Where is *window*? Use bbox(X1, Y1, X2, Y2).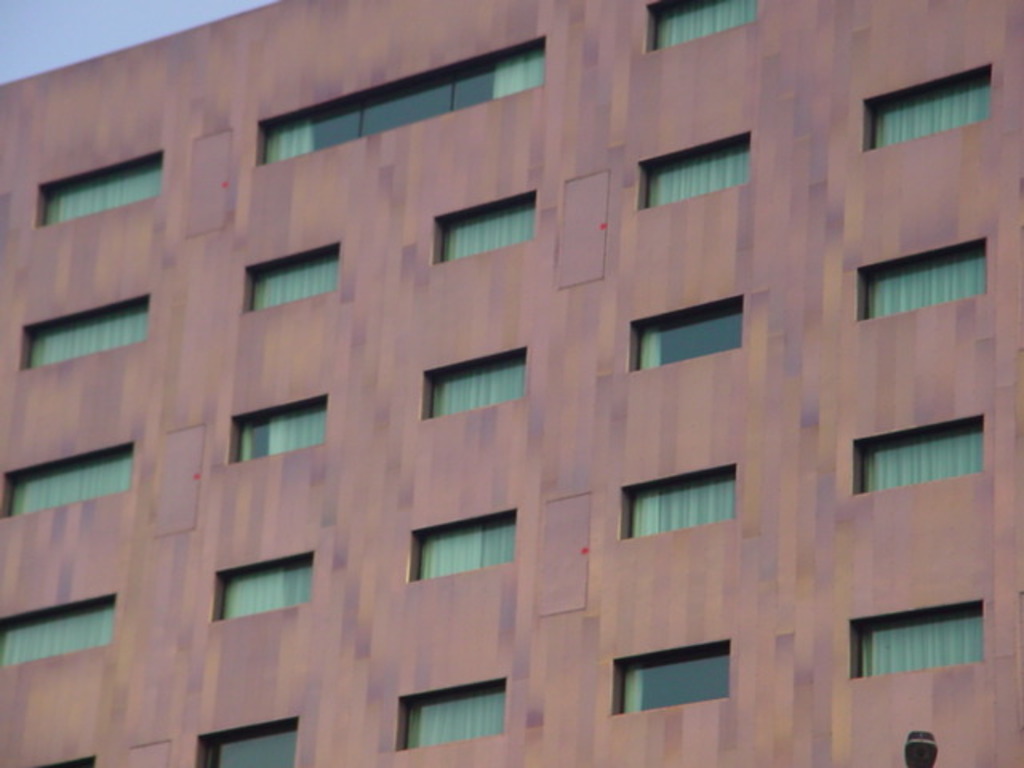
bbox(2, 438, 134, 518).
